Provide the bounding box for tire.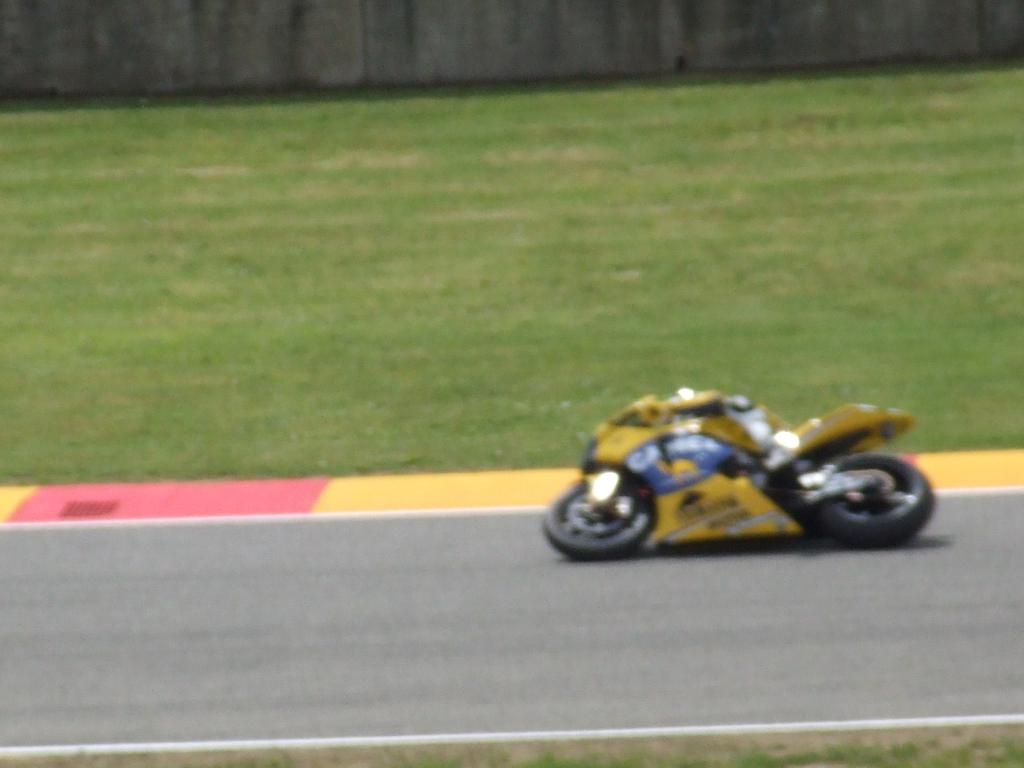
x1=810, y1=451, x2=936, y2=545.
